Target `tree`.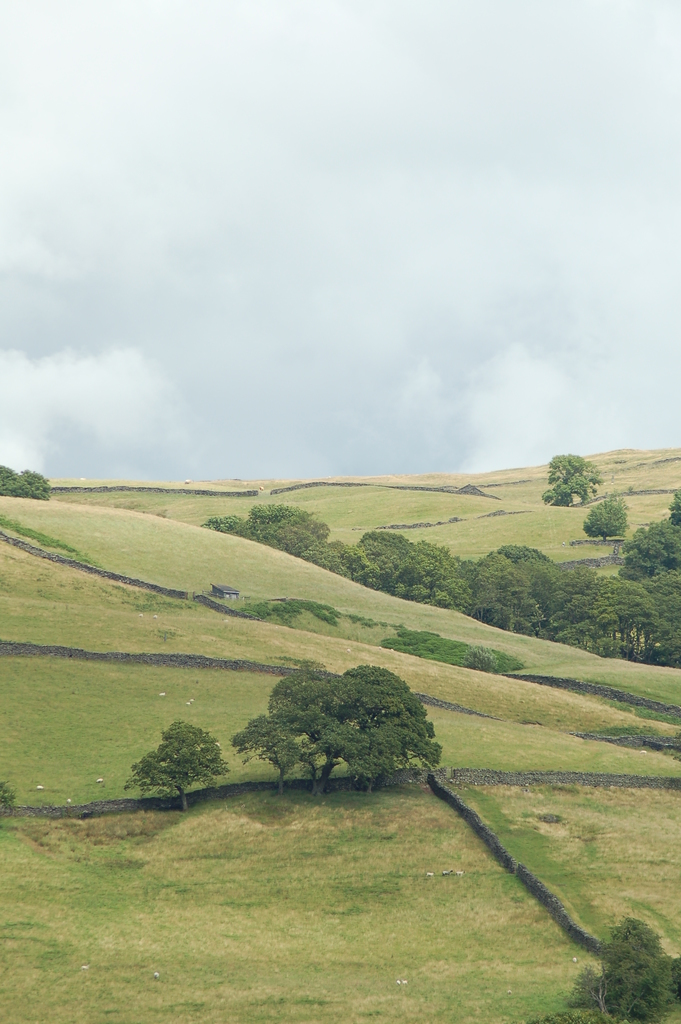
Target region: box(554, 915, 680, 1023).
